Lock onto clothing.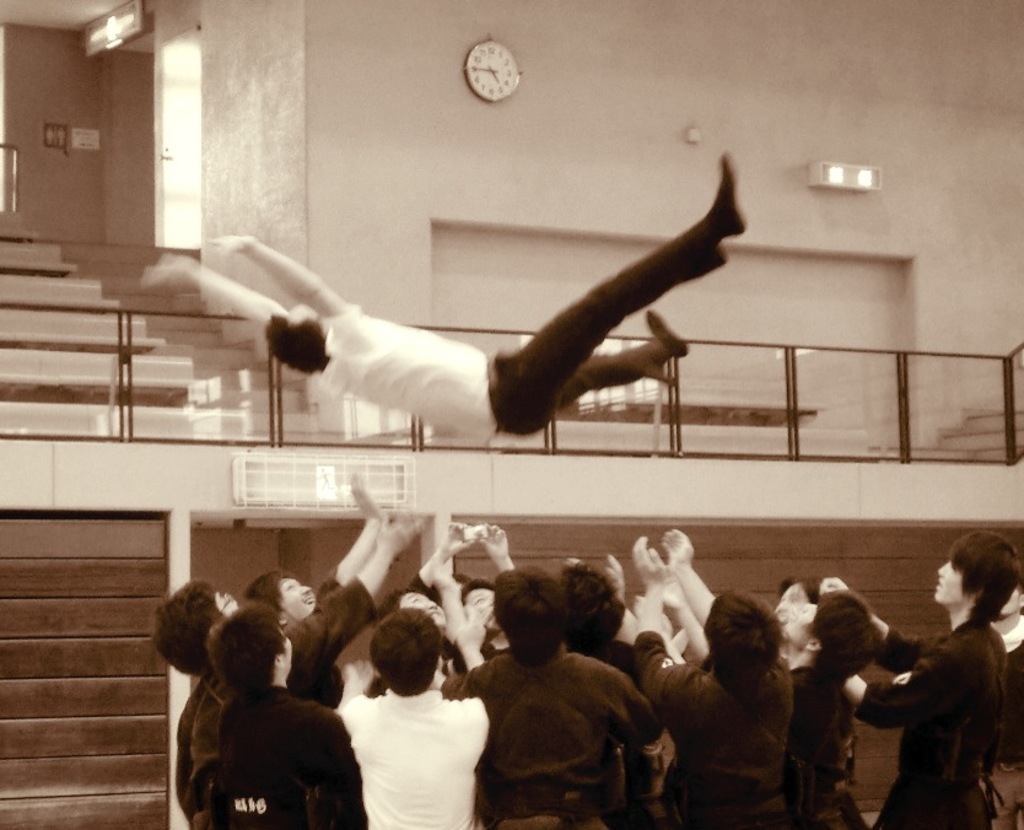
Locked: [812,672,855,829].
